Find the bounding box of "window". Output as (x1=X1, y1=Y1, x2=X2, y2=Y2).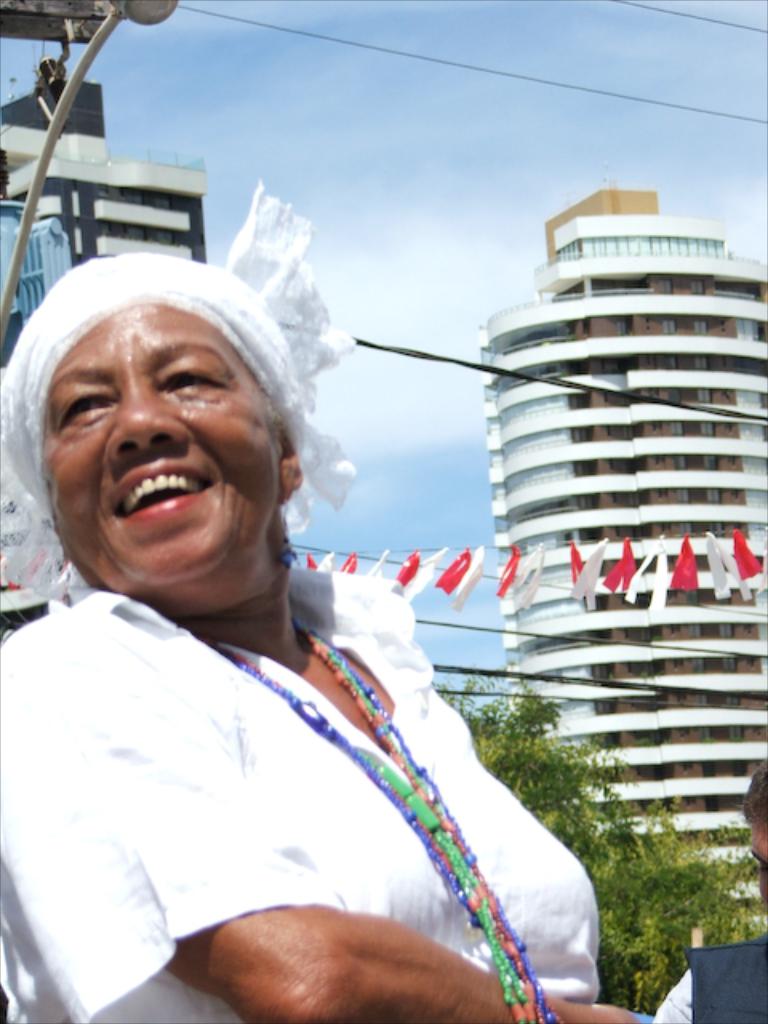
(x1=130, y1=229, x2=147, y2=240).
